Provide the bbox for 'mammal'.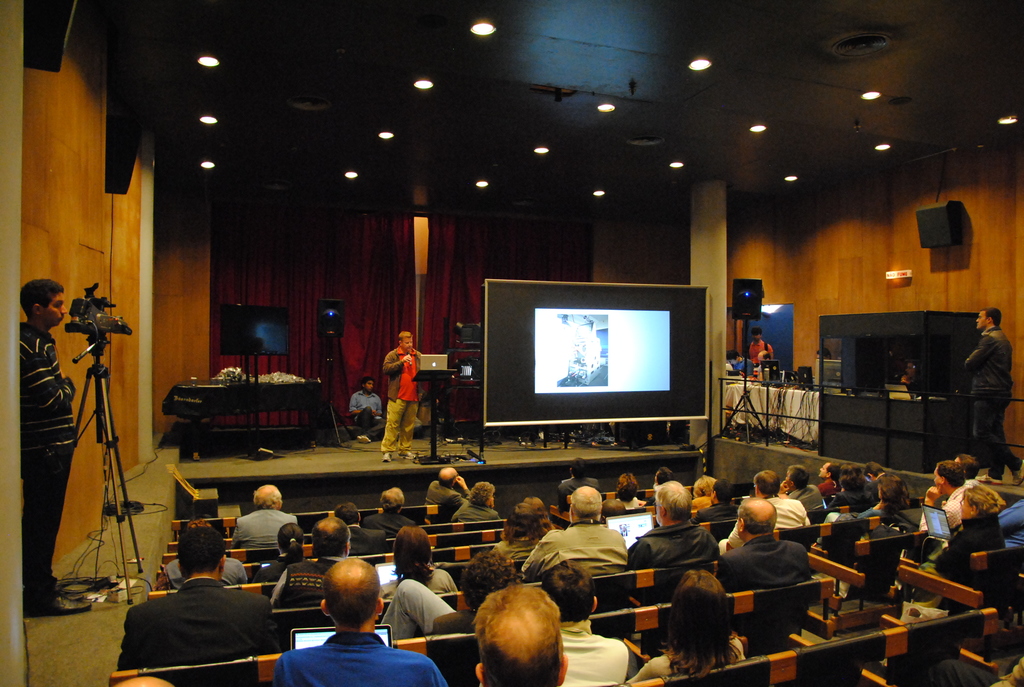
495:499:556:565.
